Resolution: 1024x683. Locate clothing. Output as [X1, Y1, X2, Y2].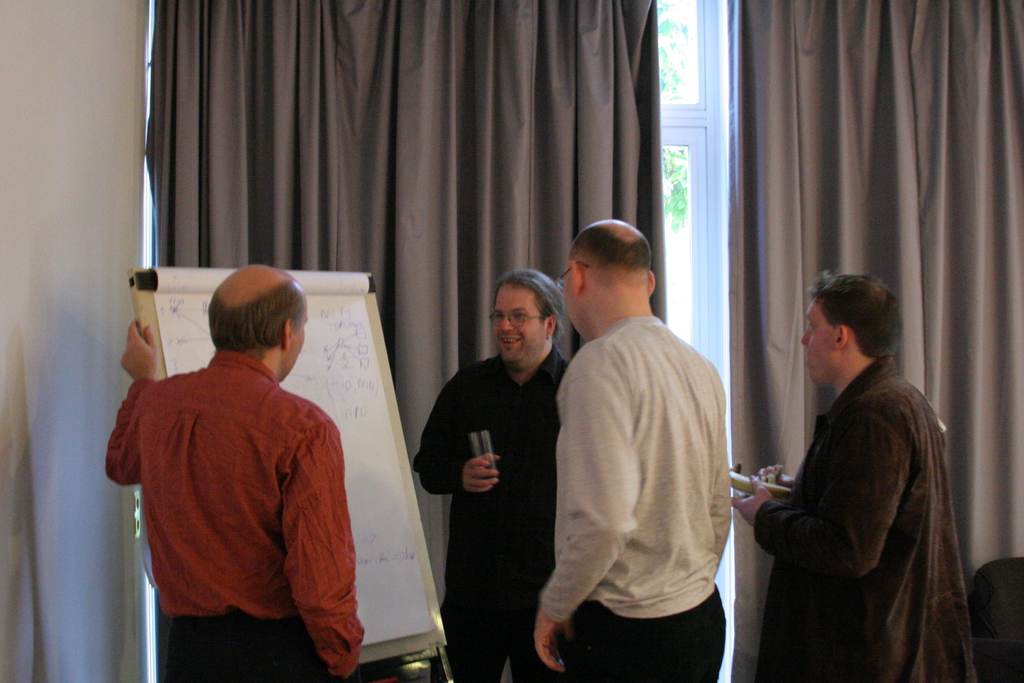
[756, 360, 968, 682].
